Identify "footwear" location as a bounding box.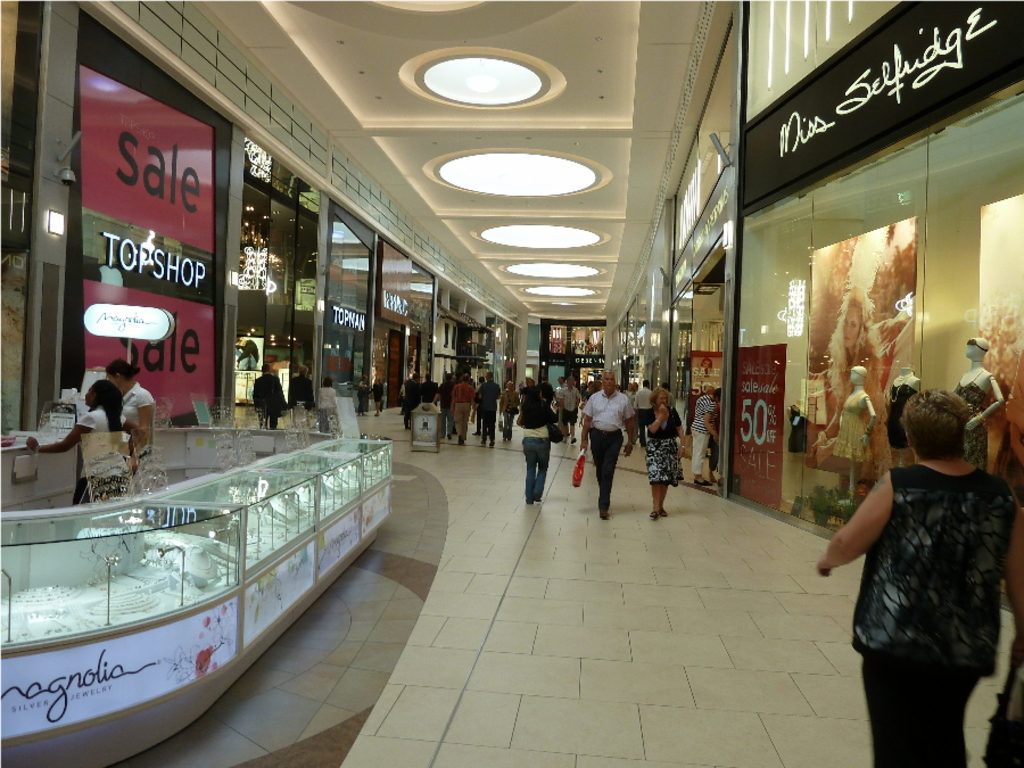
693 474 715 487.
